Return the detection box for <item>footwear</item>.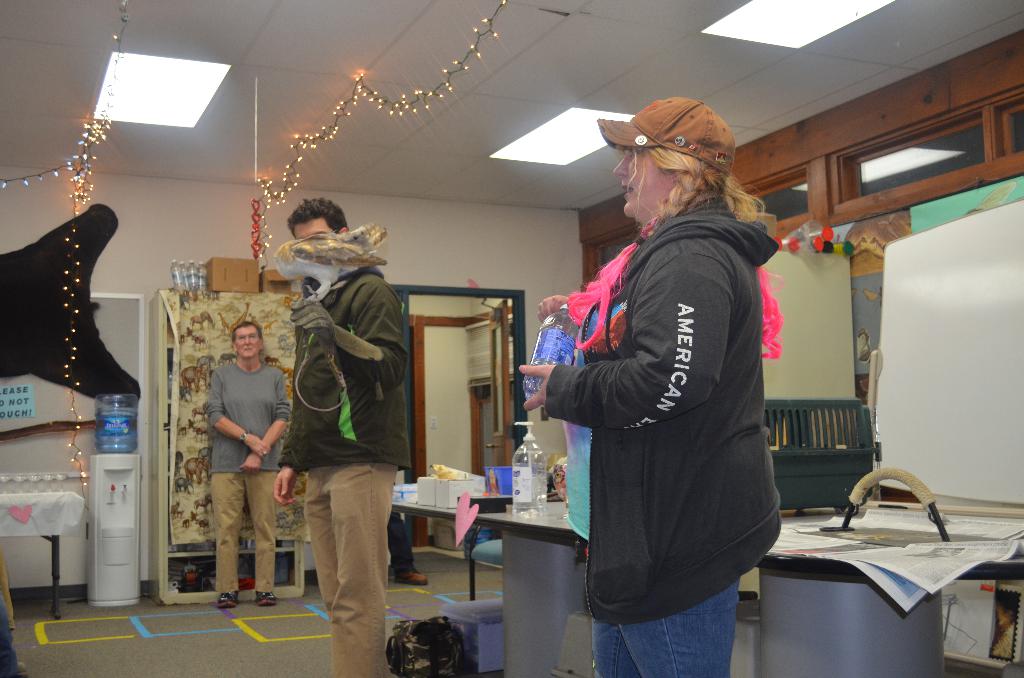
255:591:276:607.
